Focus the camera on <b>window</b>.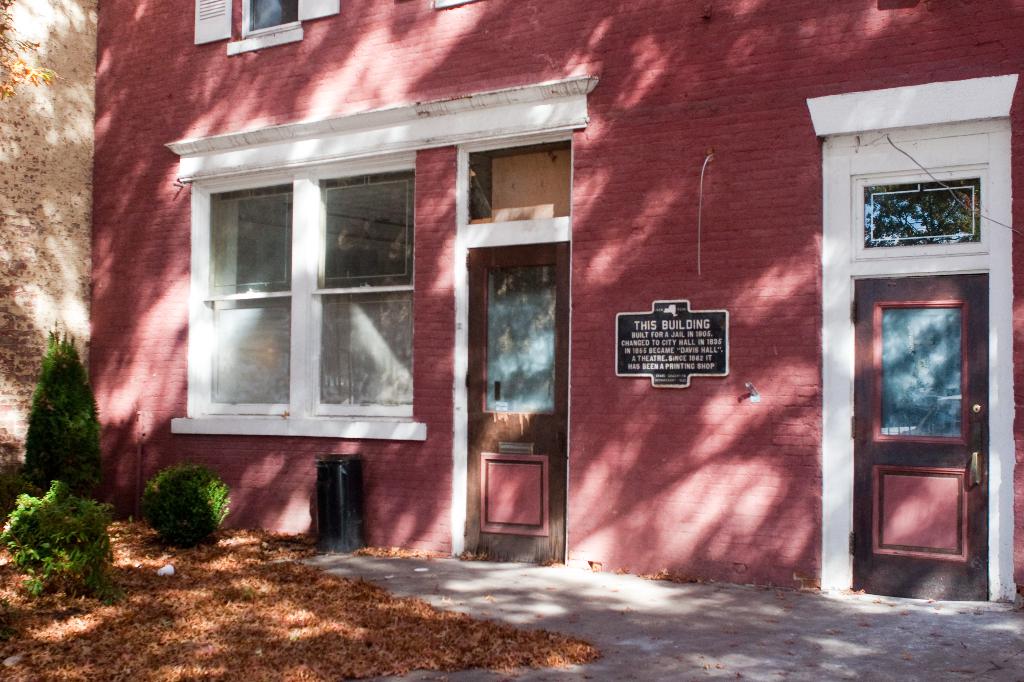
Focus region: <box>241,0,299,40</box>.
